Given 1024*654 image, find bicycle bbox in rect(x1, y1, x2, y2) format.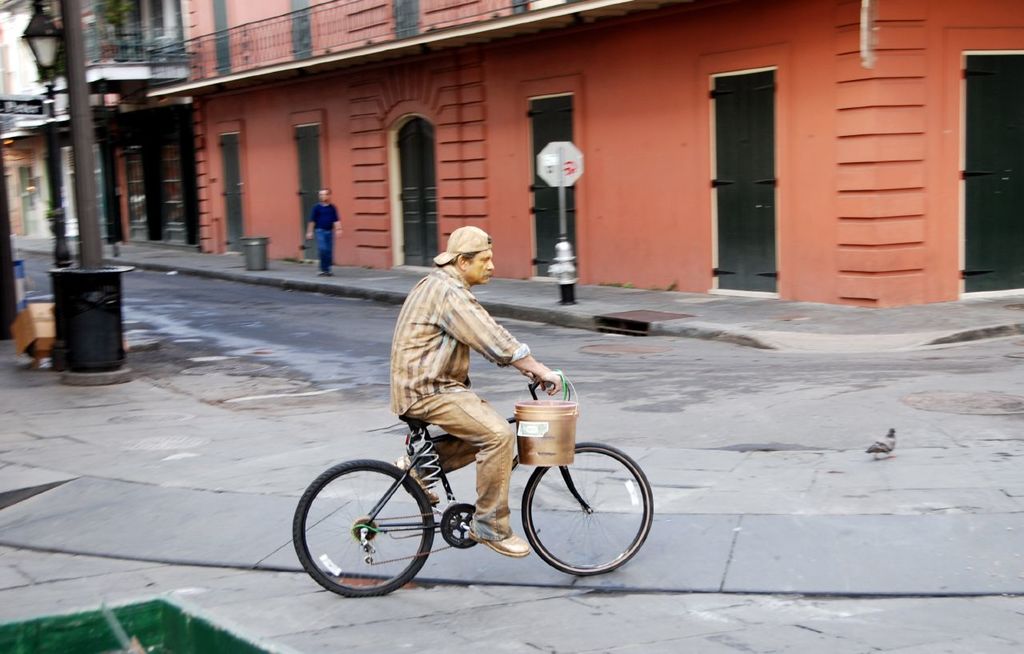
rect(288, 377, 652, 592).
